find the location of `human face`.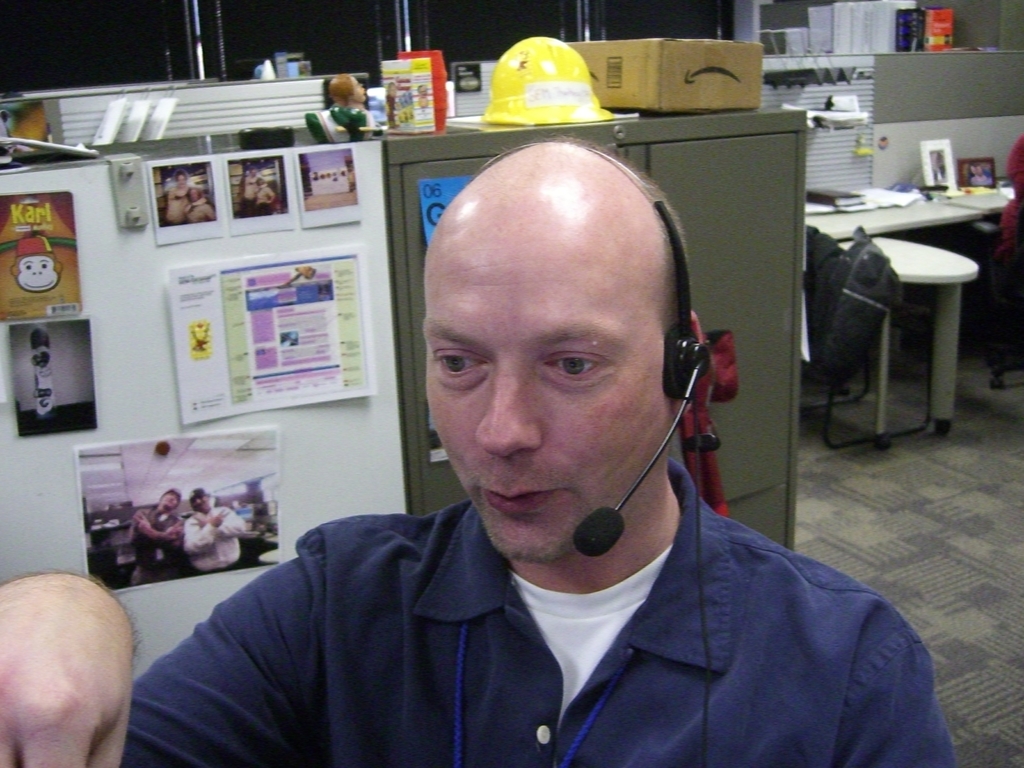
Location: locate(977, 166, 984, 175).
